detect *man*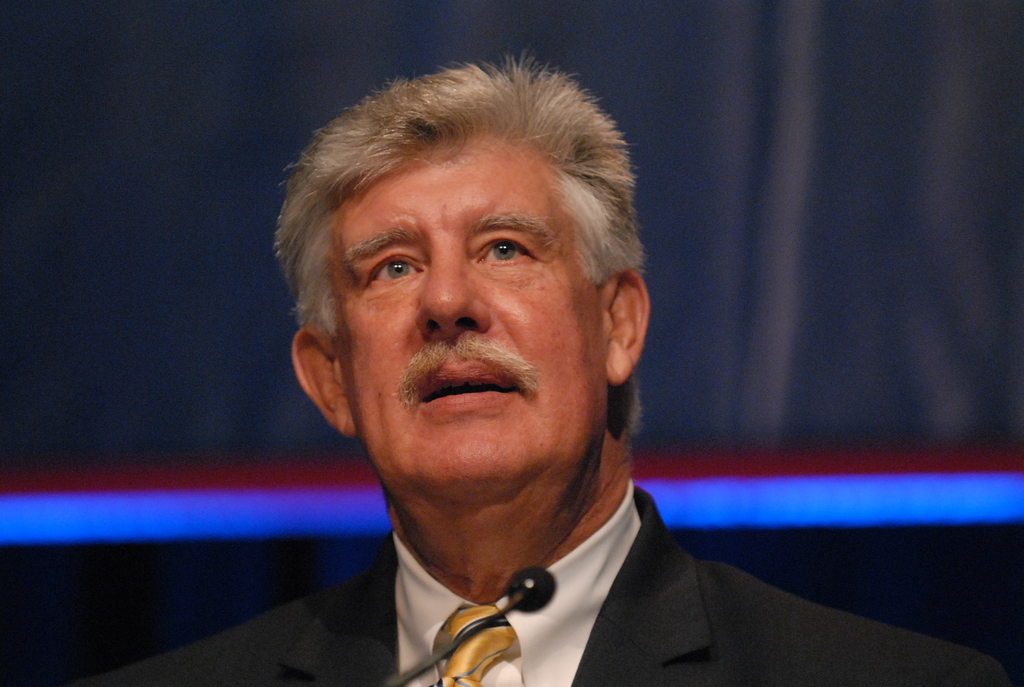
pyautogui.locateOnScreen(183, 68, 904, 681)
